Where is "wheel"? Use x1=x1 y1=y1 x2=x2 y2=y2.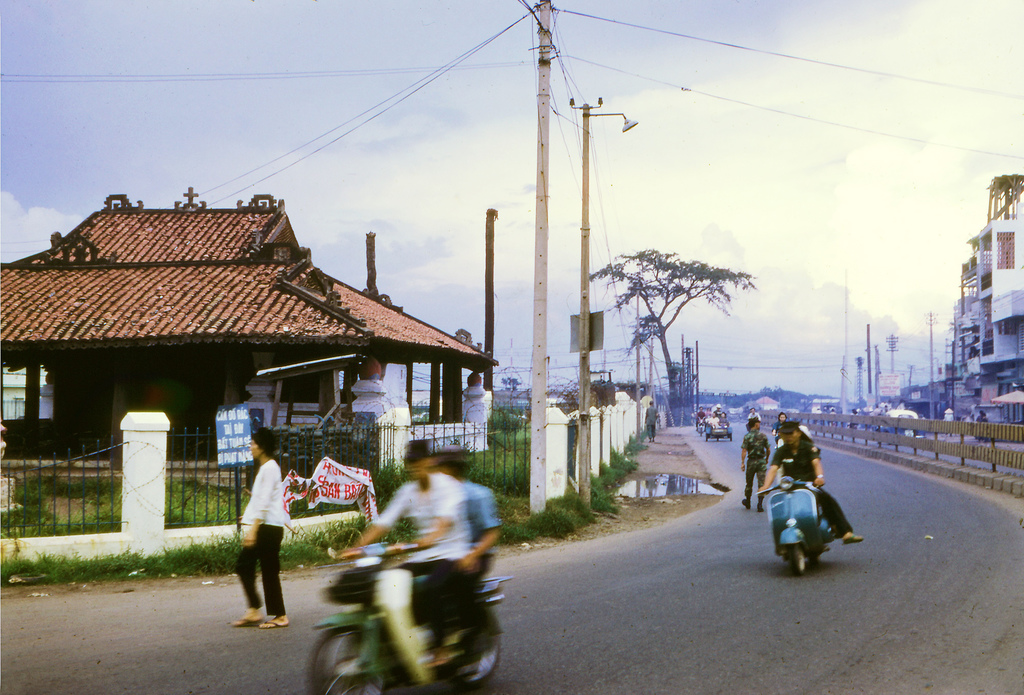
x1=728 y1=433 x2=733 y2=443.
